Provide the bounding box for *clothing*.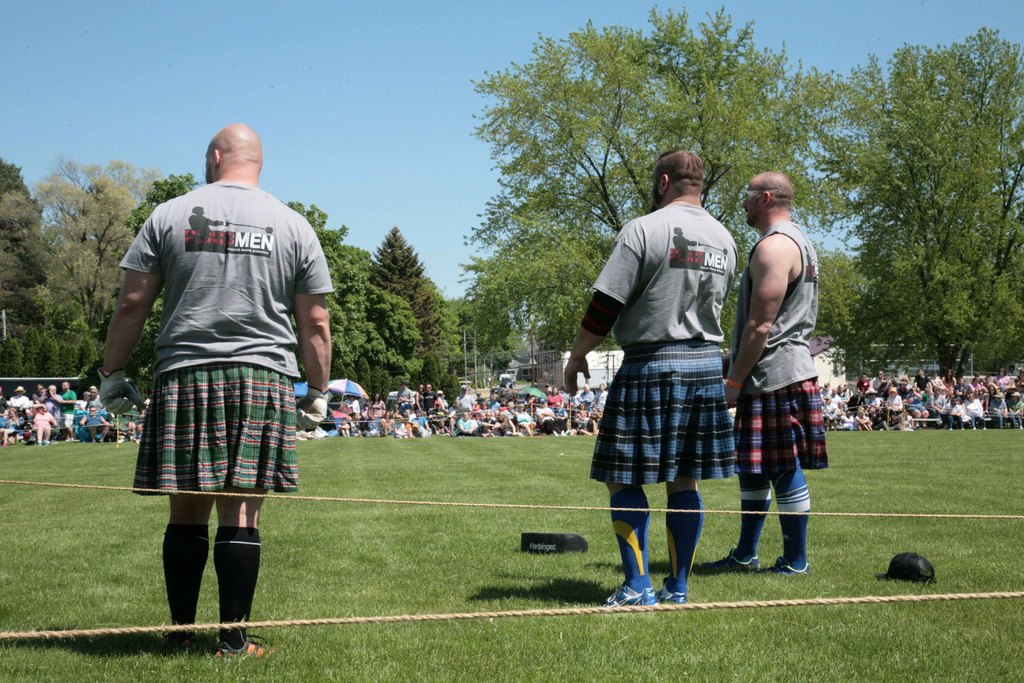
bbox=[162, 526, 205, 629].
